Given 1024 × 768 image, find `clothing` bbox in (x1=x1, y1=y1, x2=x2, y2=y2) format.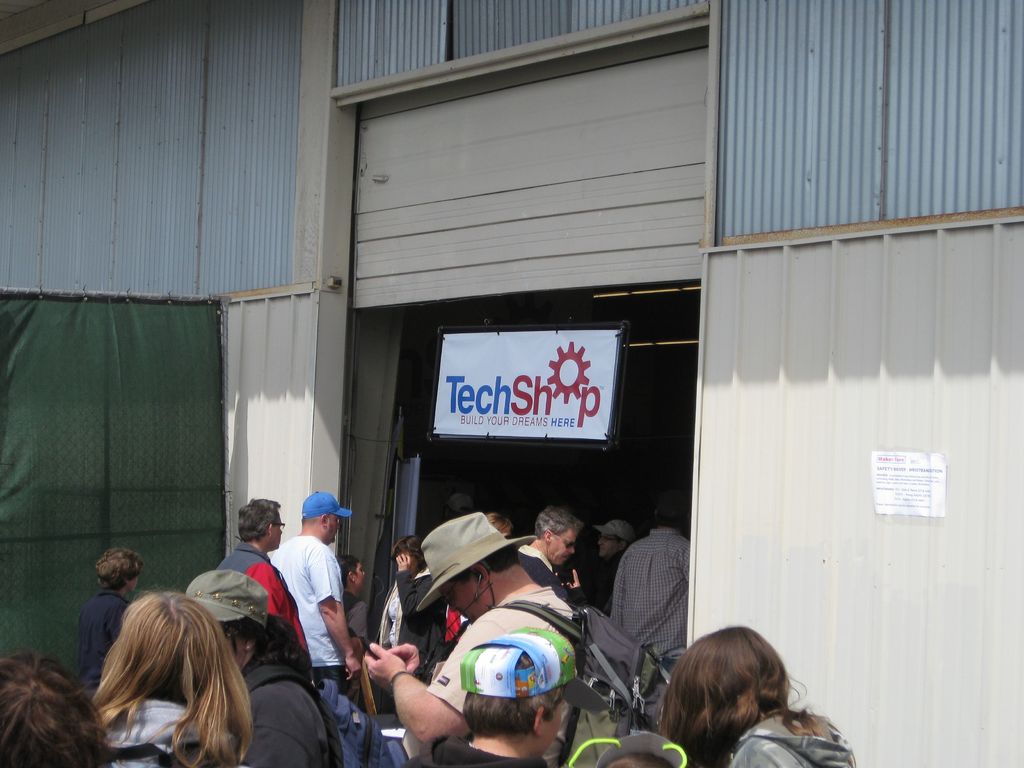
(x1=384, y1=568, x2=452, y2=671).
